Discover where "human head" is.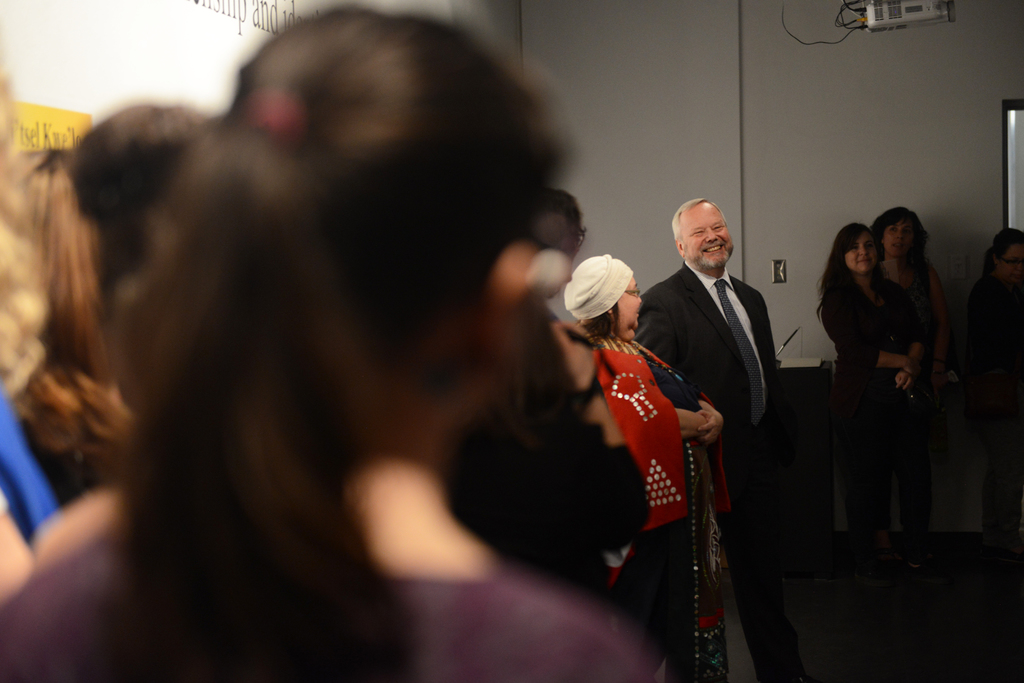
Discovered at <bbox>838, 221, 880, 277</bbox>.
